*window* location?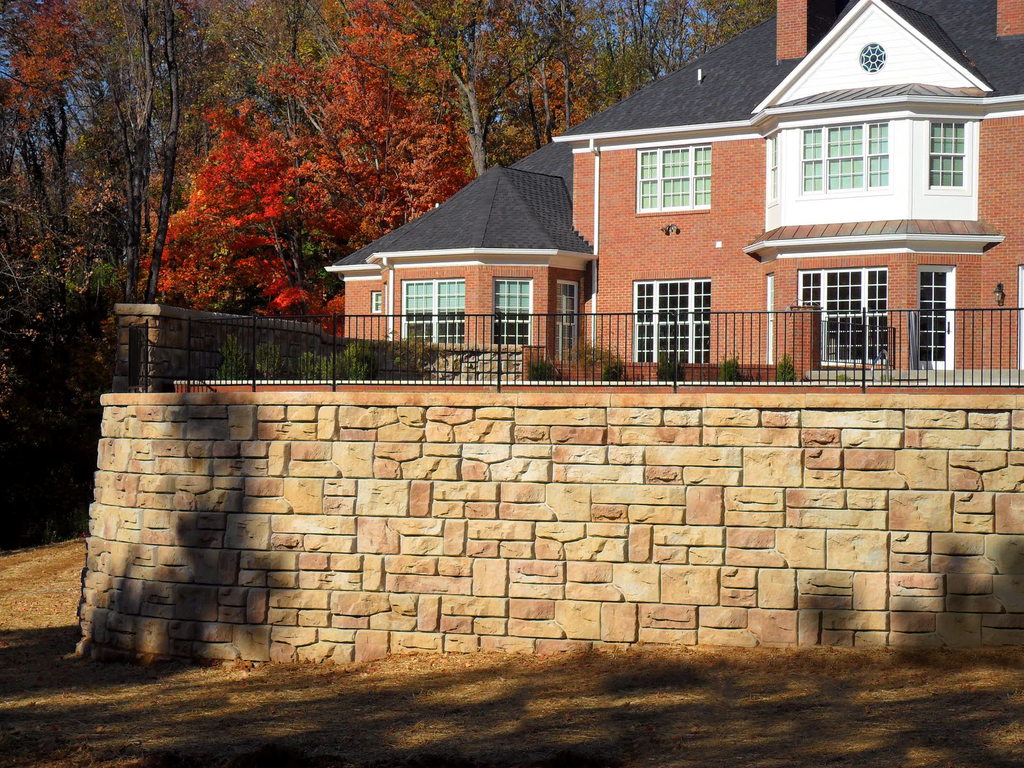
box=[372, 290, 380, 316]
